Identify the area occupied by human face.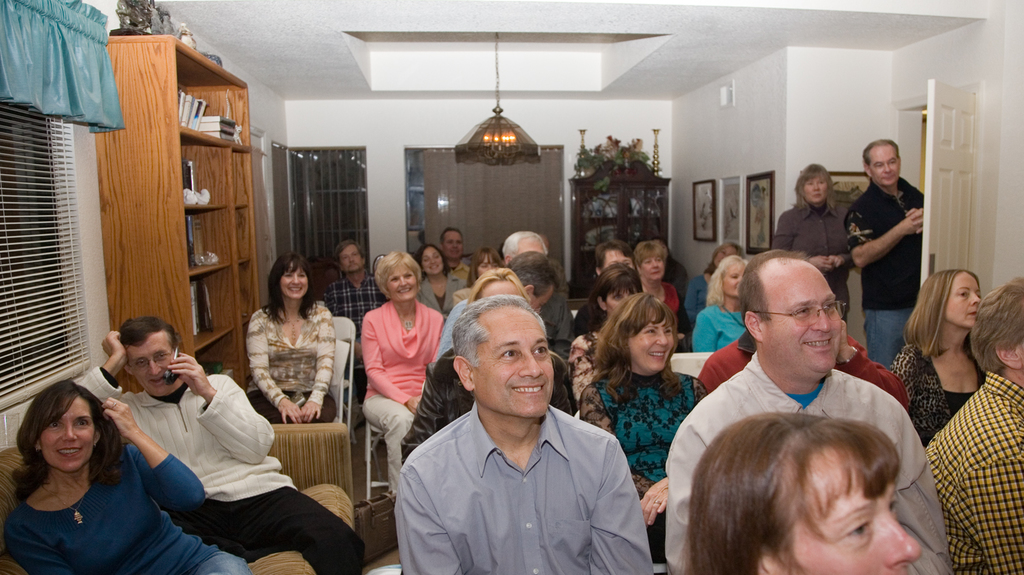
Area: x1=630, y1=309, x2=675, y2=372.
